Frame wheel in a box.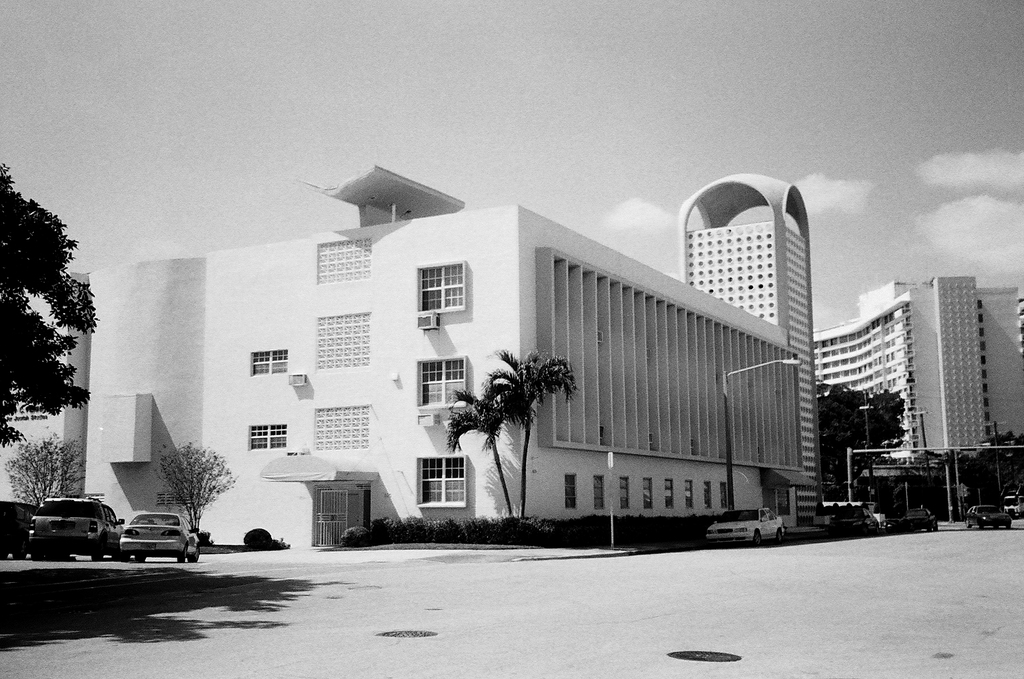
x1=30, y1=546, x2=38, y2=562.
